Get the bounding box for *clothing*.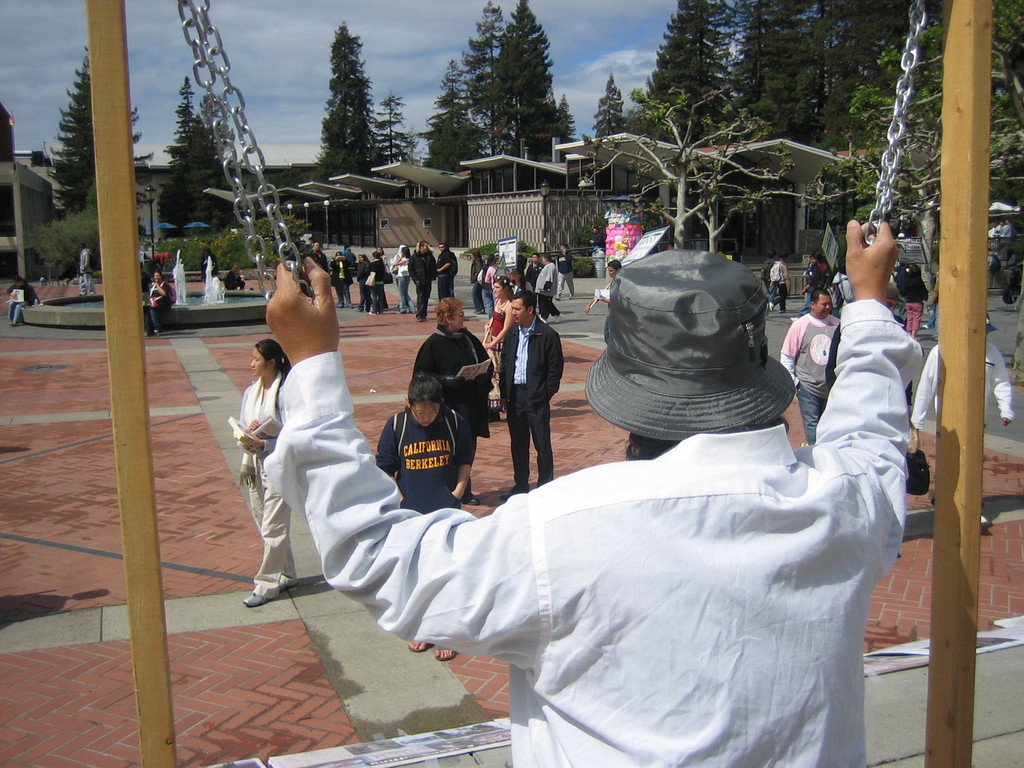
<bbox>309, 248, 332, 273</bbox>.
